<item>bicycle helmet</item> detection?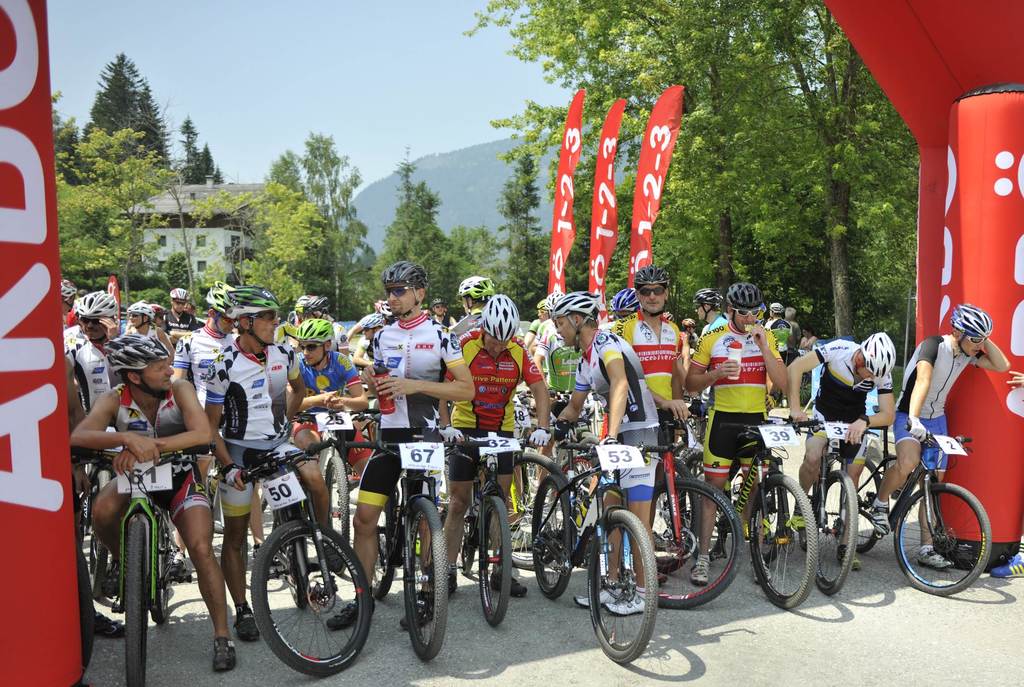
299,317,332,344
